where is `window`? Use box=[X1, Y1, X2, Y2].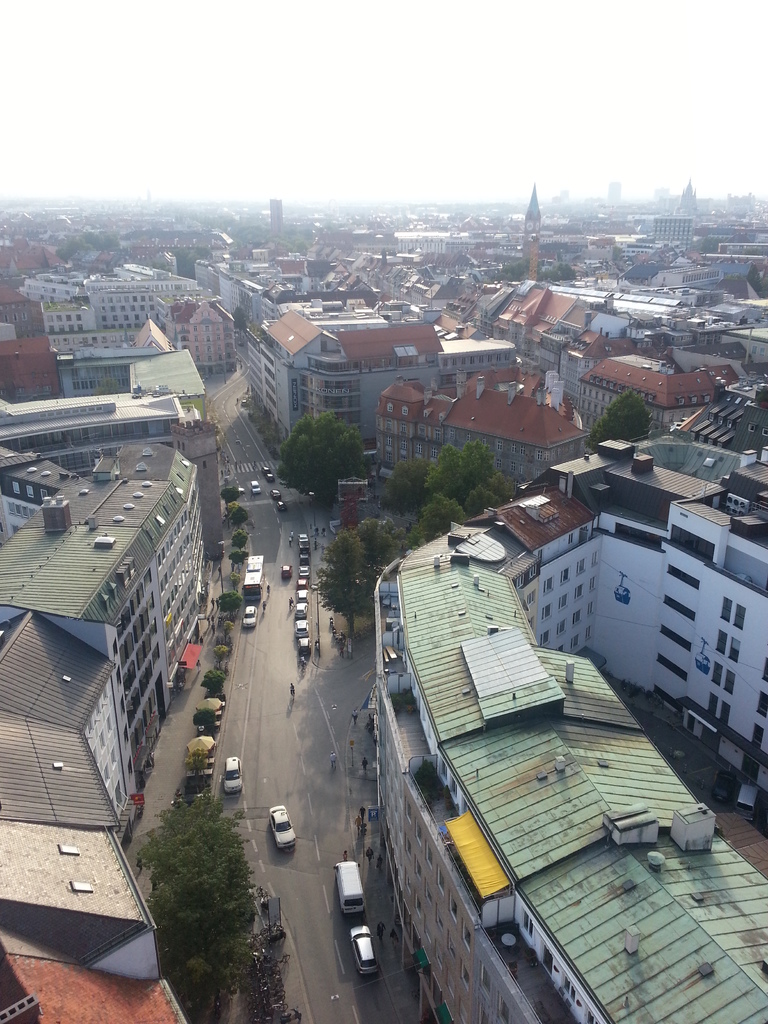
box=[402, 440, 407, 452].
